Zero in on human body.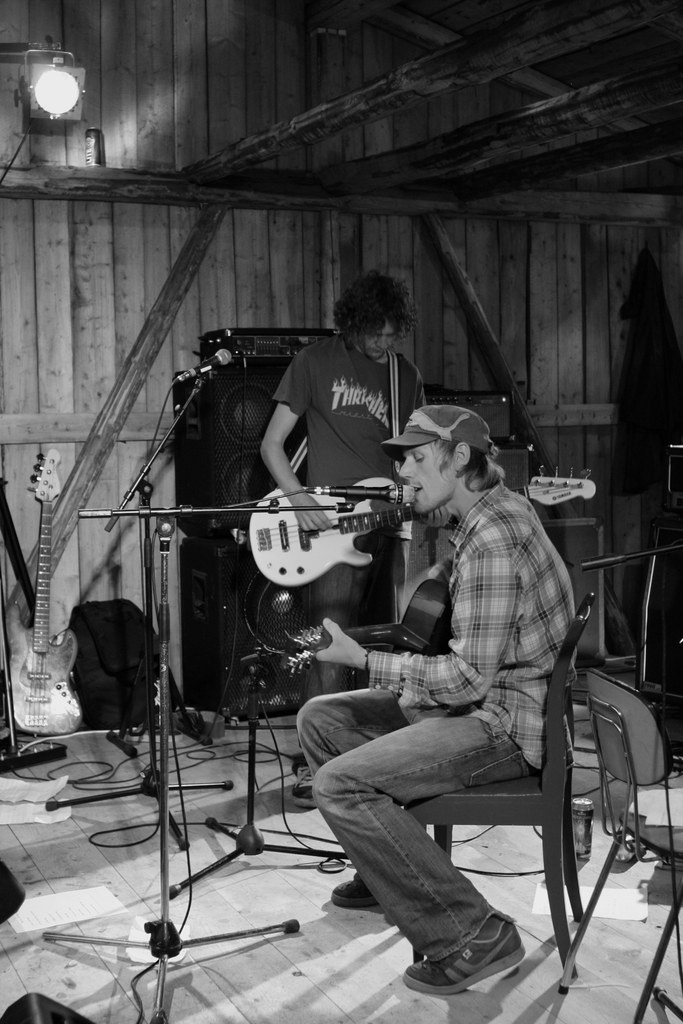
Zeroed in: bbox(262, 335, 435, 796).
